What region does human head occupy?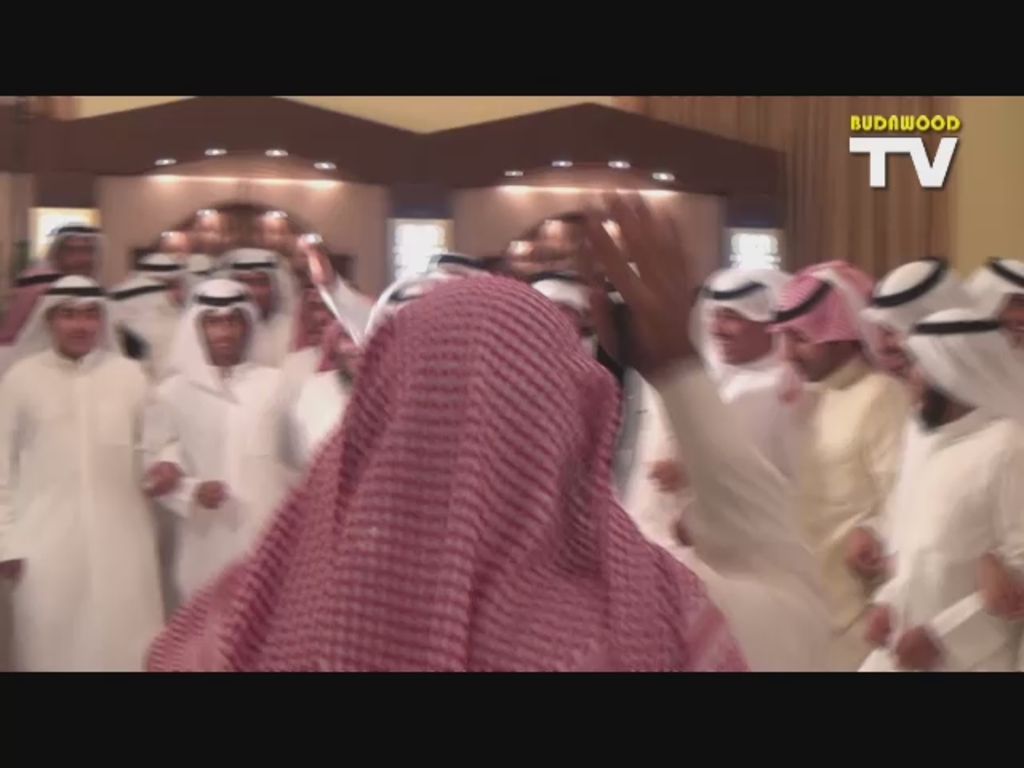
774:264:870:379.
